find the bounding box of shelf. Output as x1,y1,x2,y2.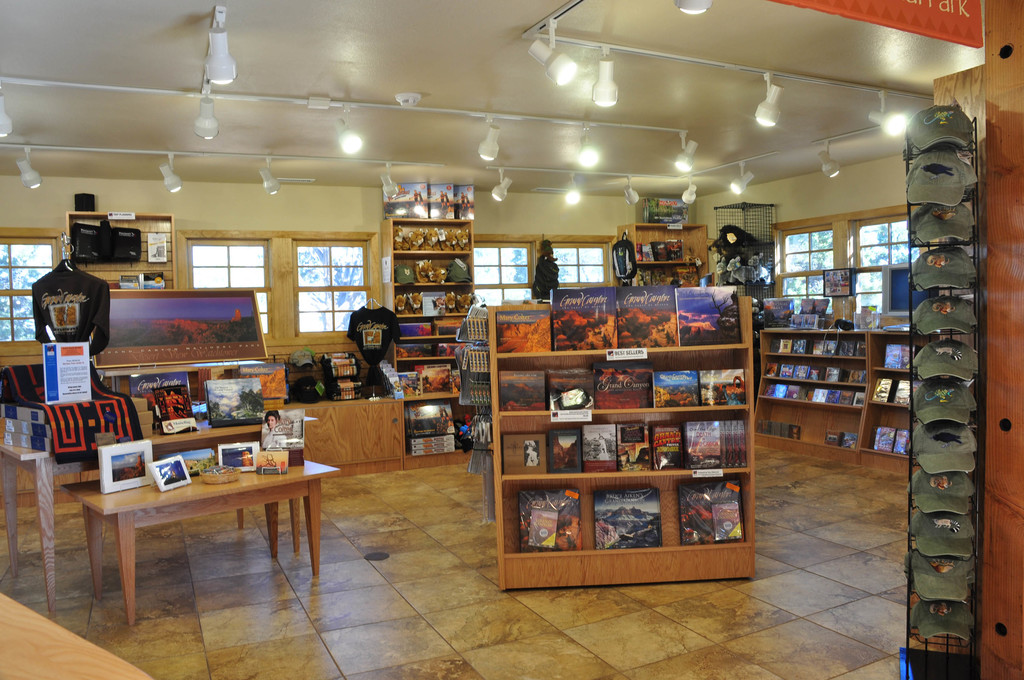
901,420,981,471.
